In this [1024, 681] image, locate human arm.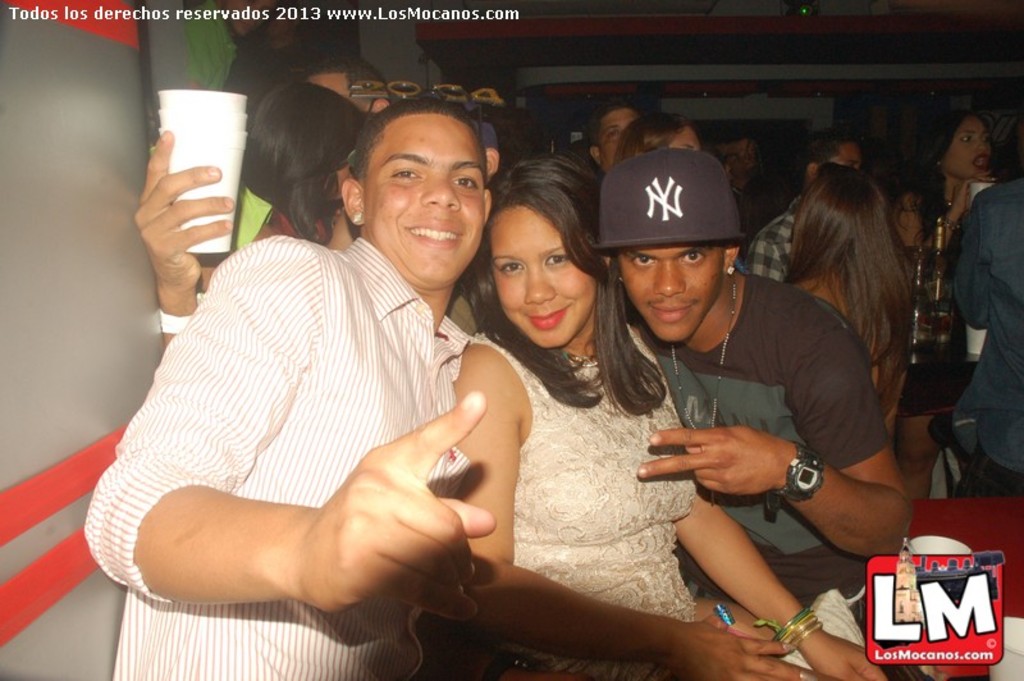
Bounding box: detection(636, 320, 915, 561).
